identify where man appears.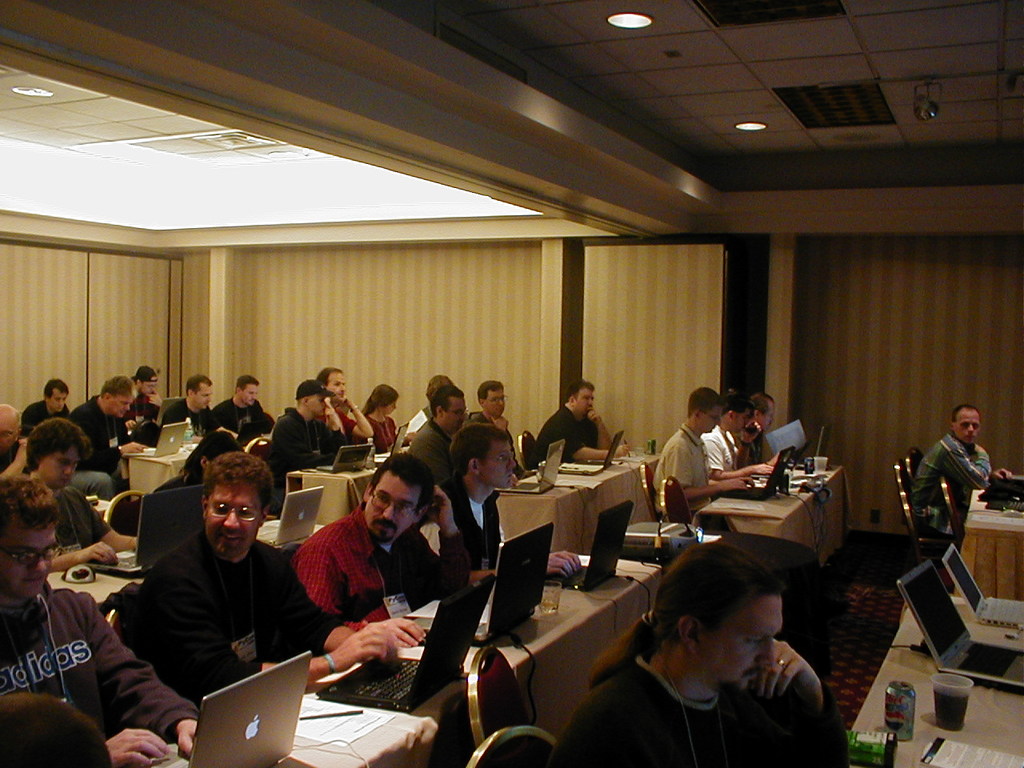
Appears at box=[210, 371, 279, 447].
